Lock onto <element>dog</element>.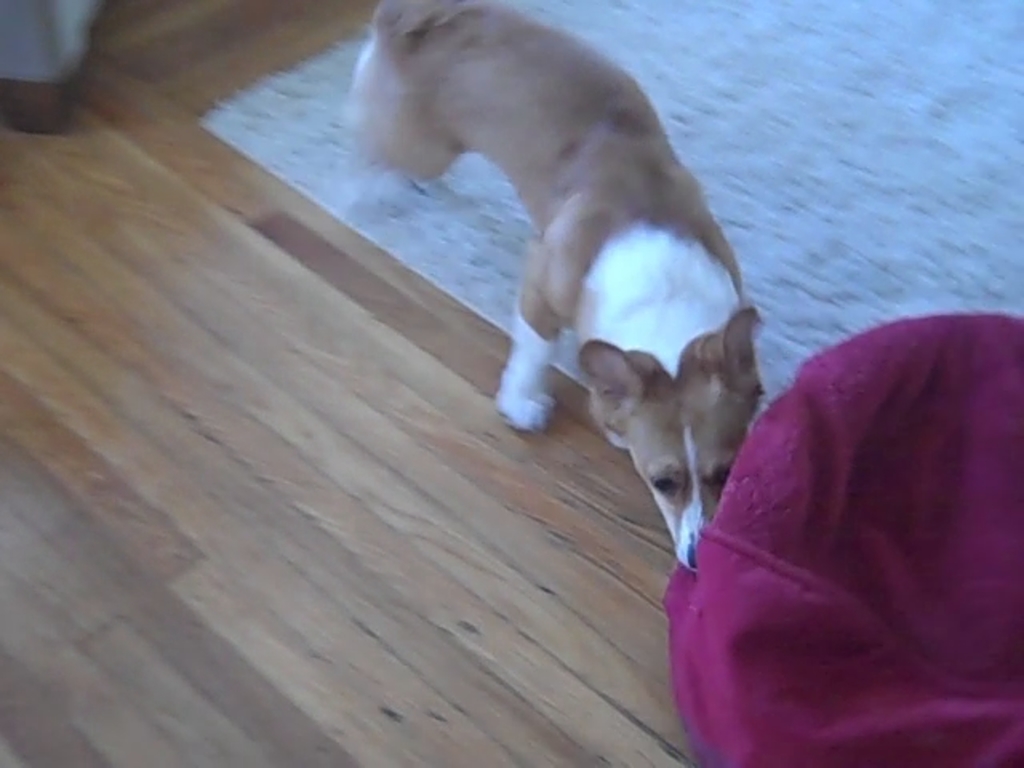
Locked: Rect(330, 0, 766, 574).
